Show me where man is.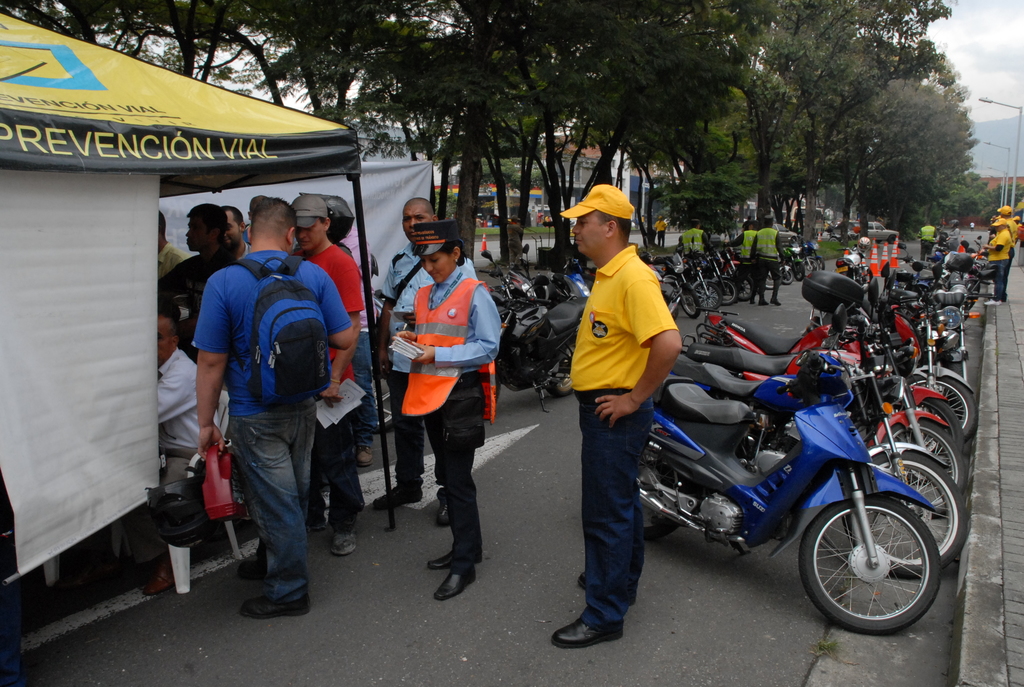
man is at x1=152 y1=295 x2=230 y2=591.
